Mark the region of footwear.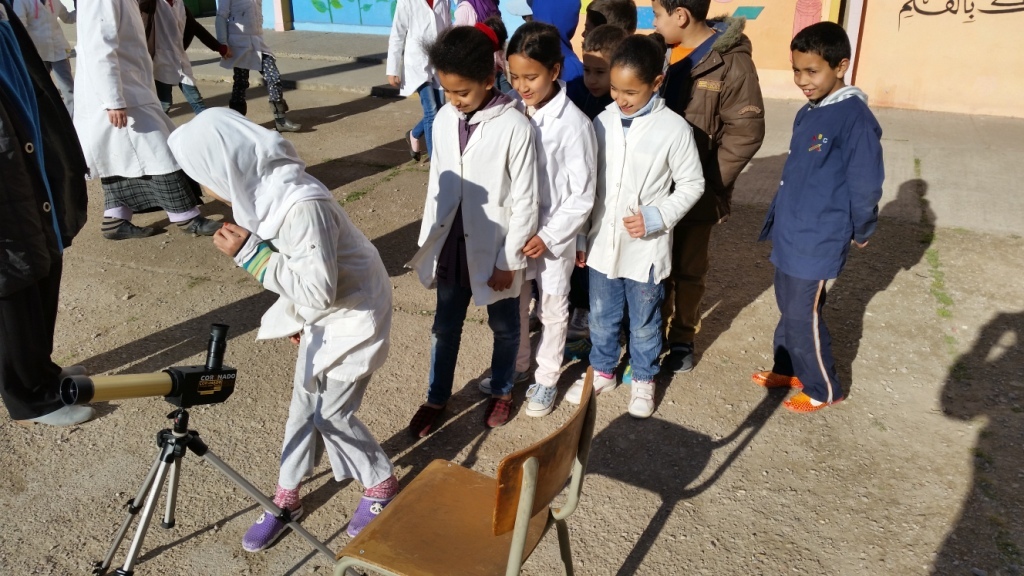
Region: x1=186 y1=218 x2=227 y2=234.
